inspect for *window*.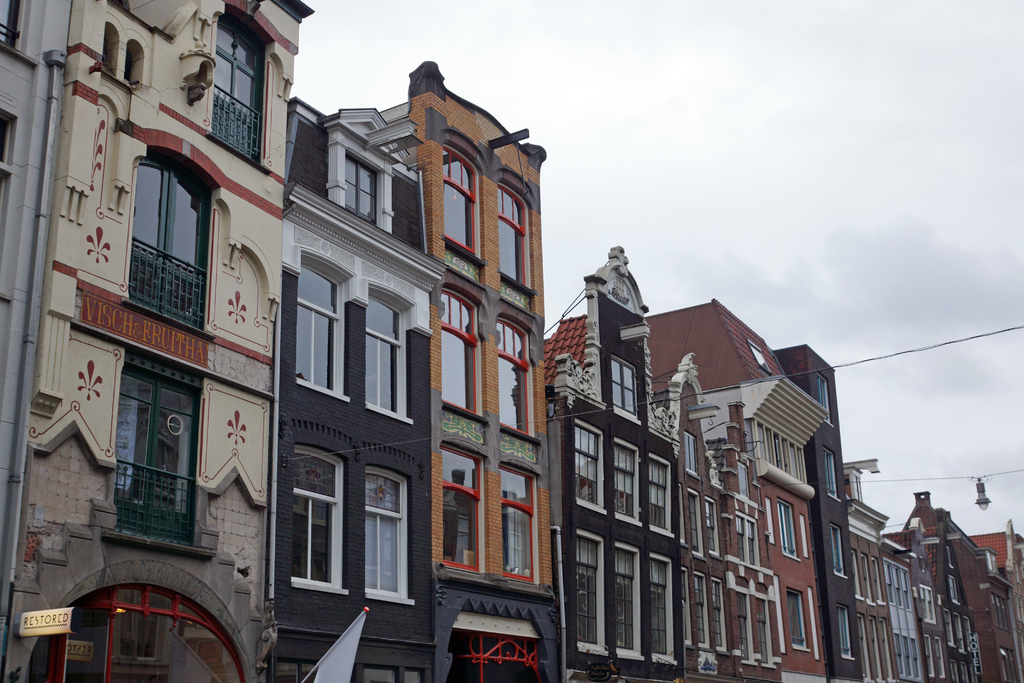
Inspection: [left=606, top=359, right=641, bottom=415].
